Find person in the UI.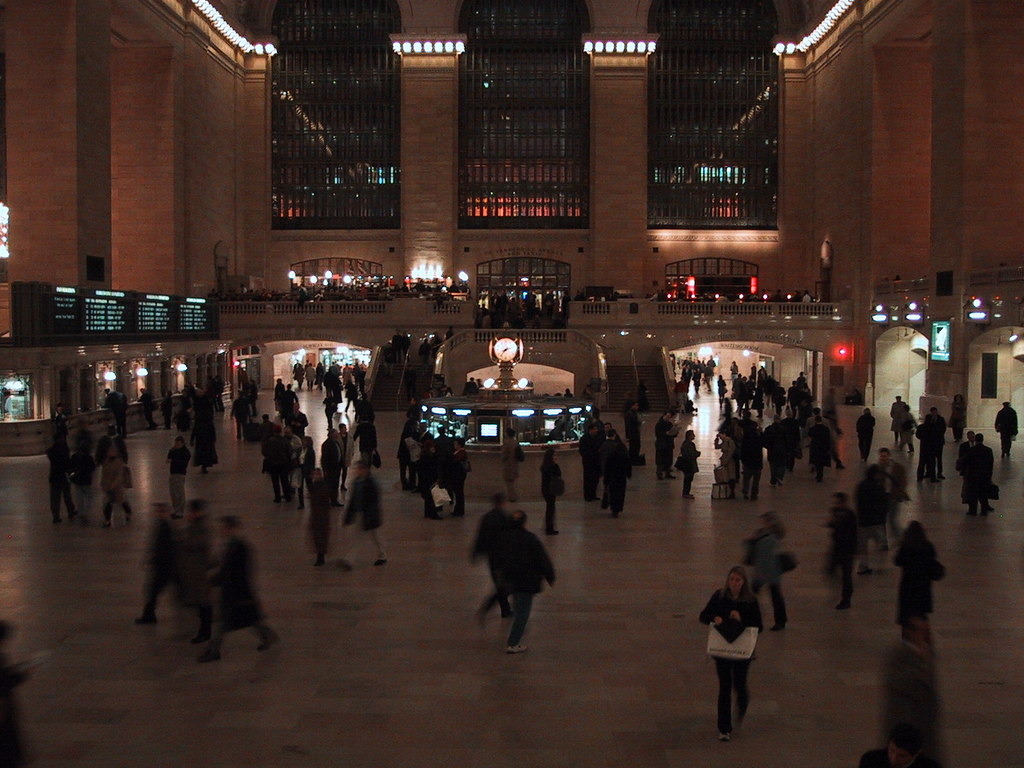
UI element at x1=339 y1=456 x2=390 y2=566.
